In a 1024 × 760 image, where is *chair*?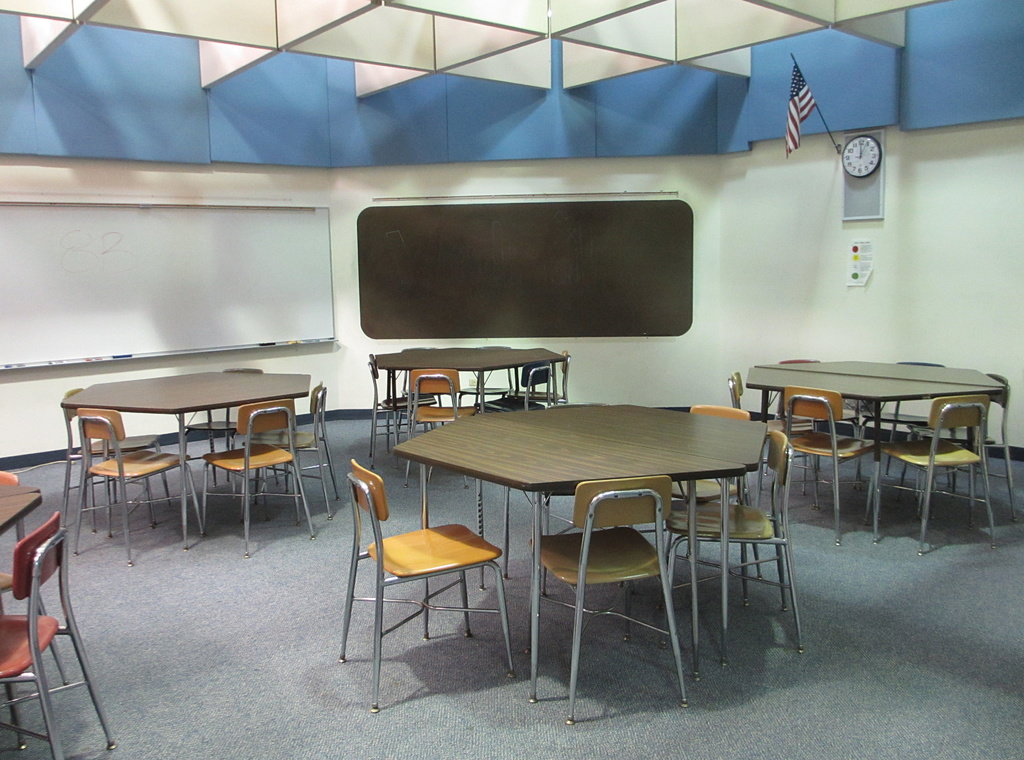
select_region(908, 374, 1020, 524).
